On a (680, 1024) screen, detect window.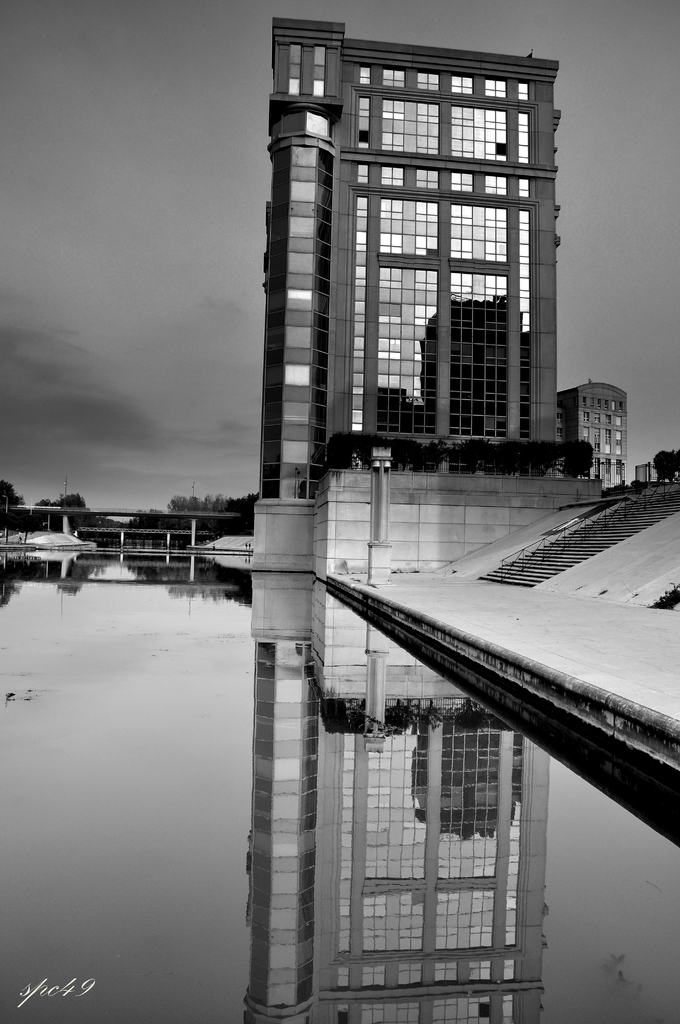
<box>416,170,438,186</box>.
